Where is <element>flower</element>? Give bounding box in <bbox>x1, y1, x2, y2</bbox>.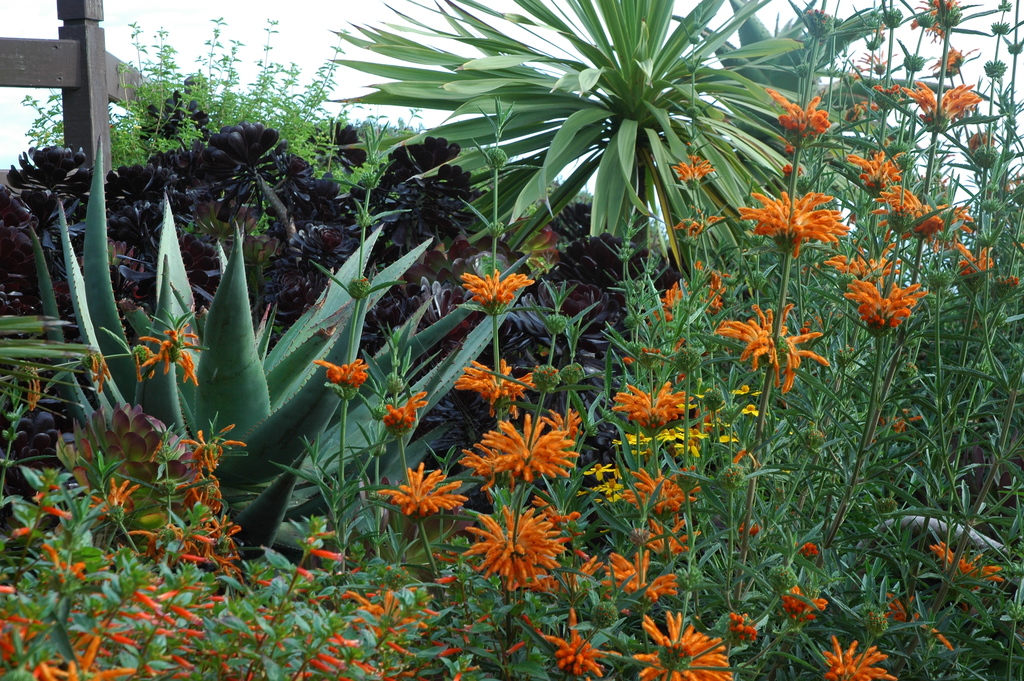
<bbox>747, 300, 842, 384</bbox>.
